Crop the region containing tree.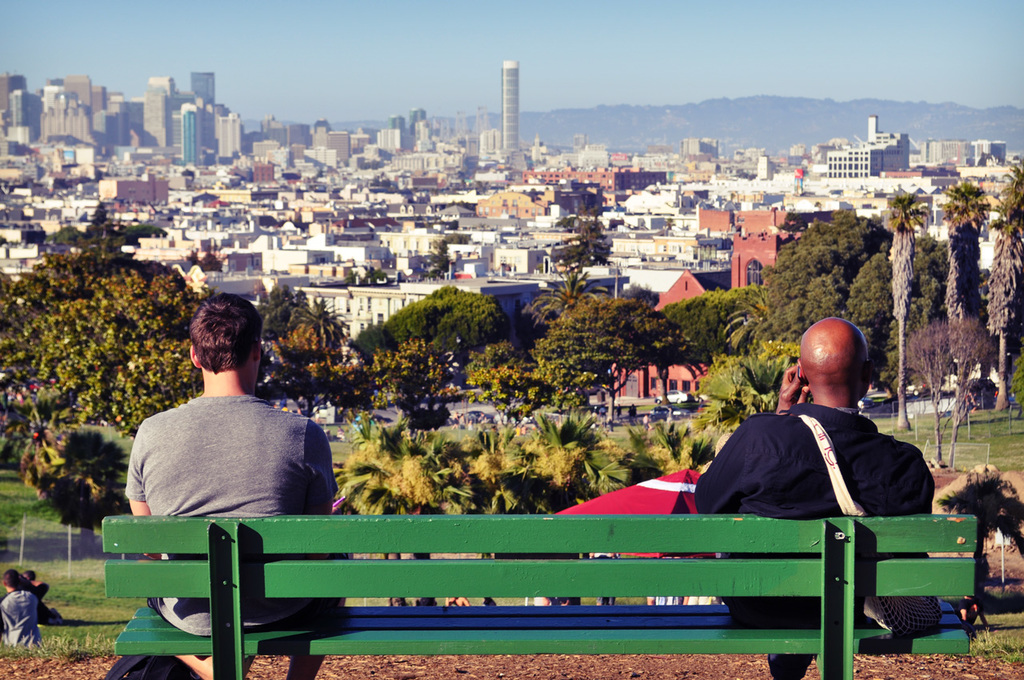
Crop region: (left=554, top=214, right=577, bottom=234).
